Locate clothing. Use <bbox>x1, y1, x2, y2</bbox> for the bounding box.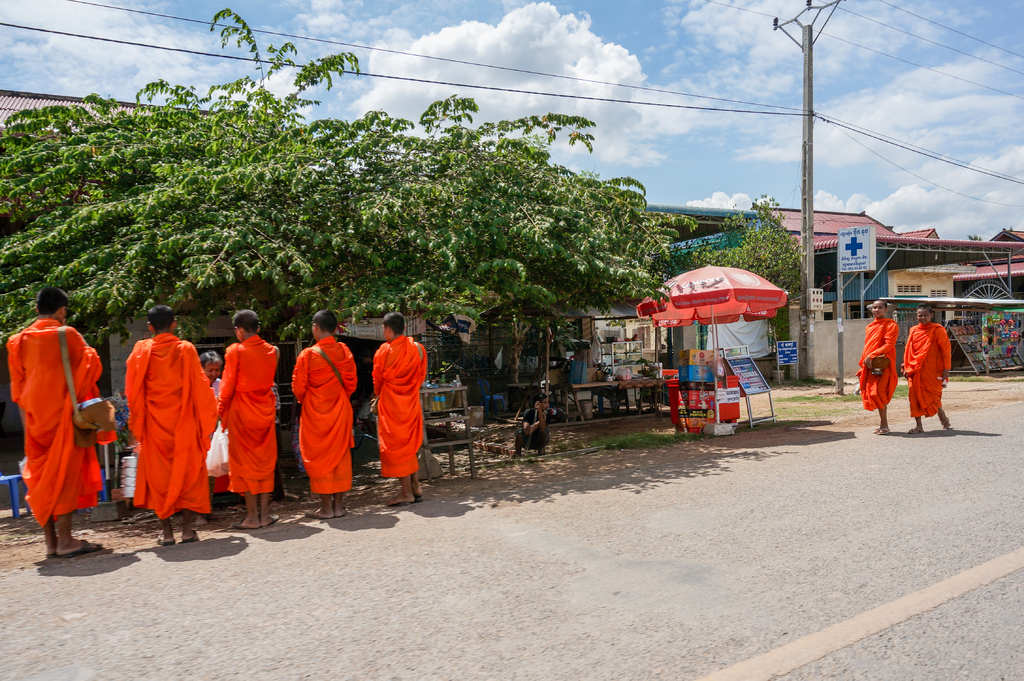
<bbox>286, 332, 358, 491</bbox>.
